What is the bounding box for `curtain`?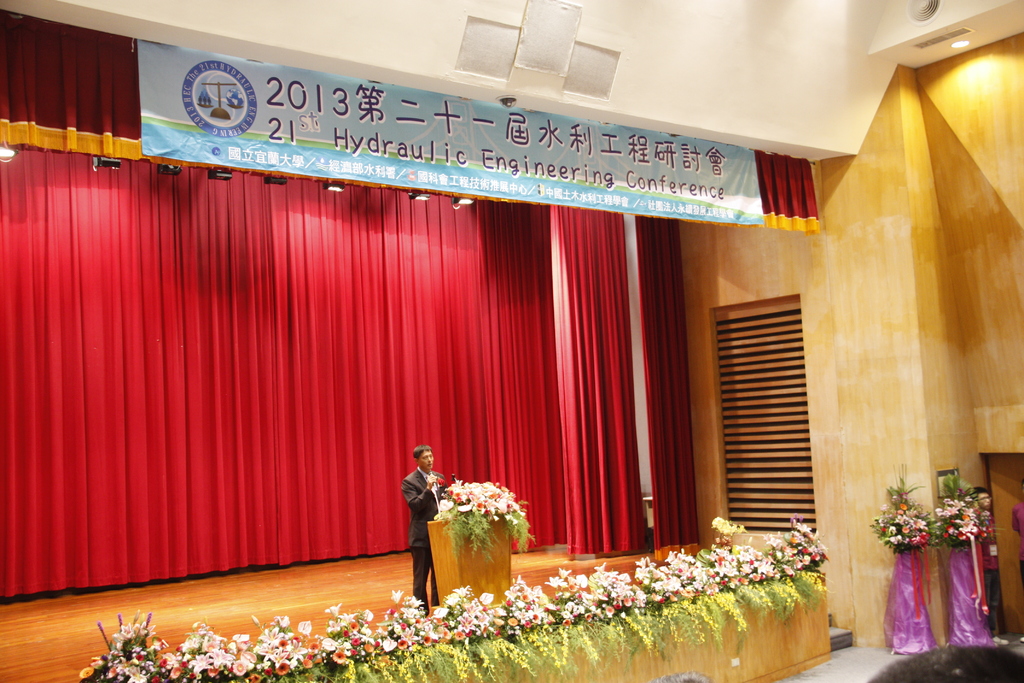
region(0, 171, 634, 570).
